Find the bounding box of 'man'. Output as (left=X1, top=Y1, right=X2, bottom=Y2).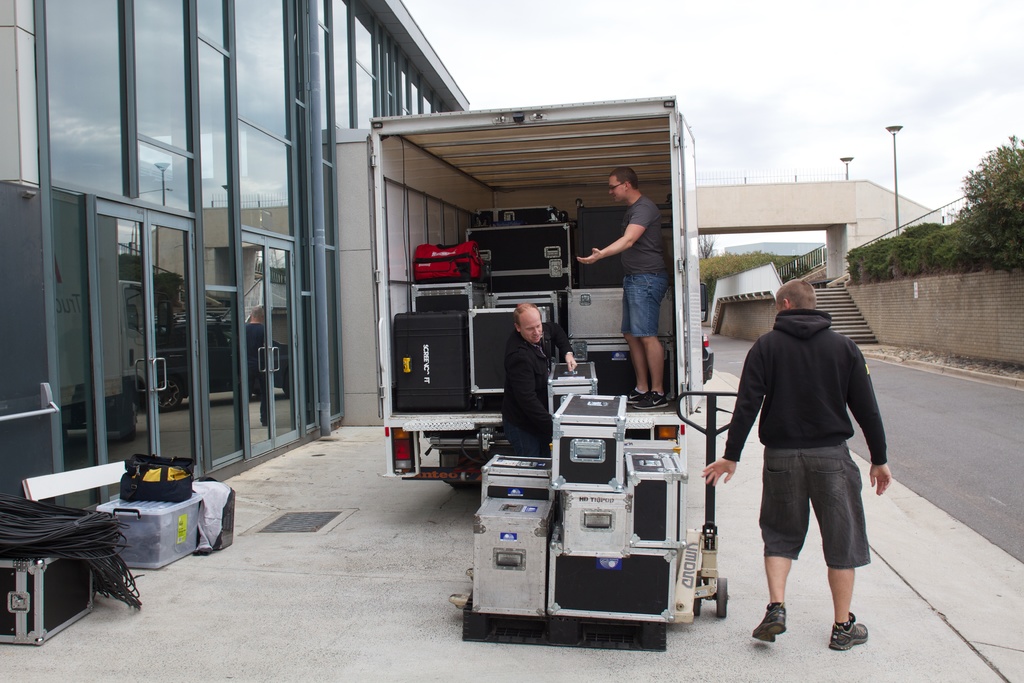
(left=490, top=299, right=601, bottom=468).
